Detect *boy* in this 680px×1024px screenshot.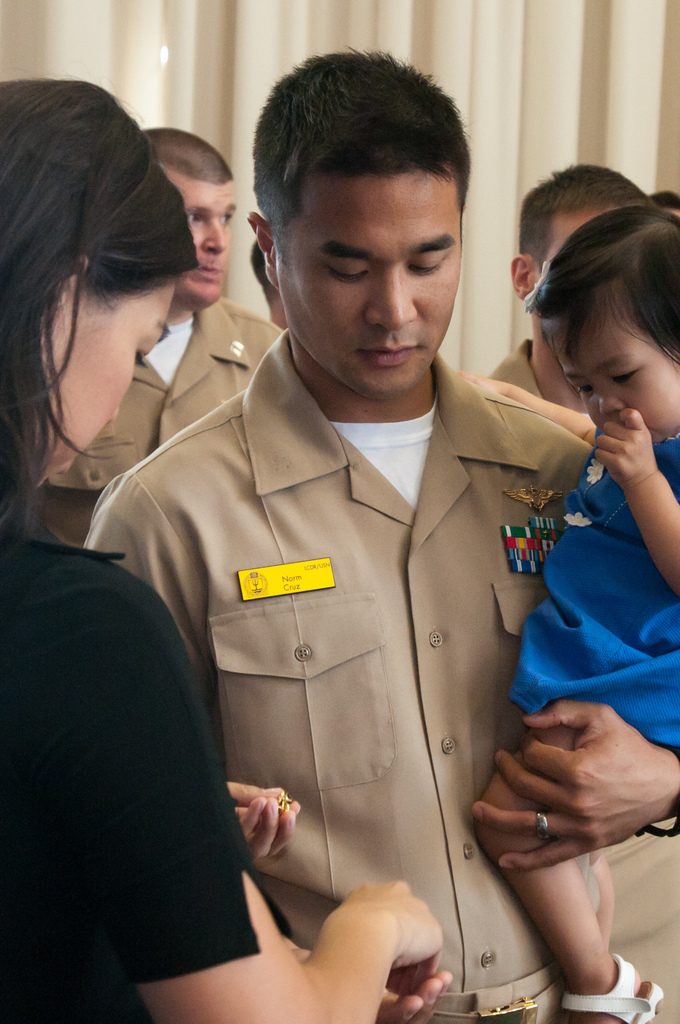
Detection: rect(491, 172, 679, 943).
